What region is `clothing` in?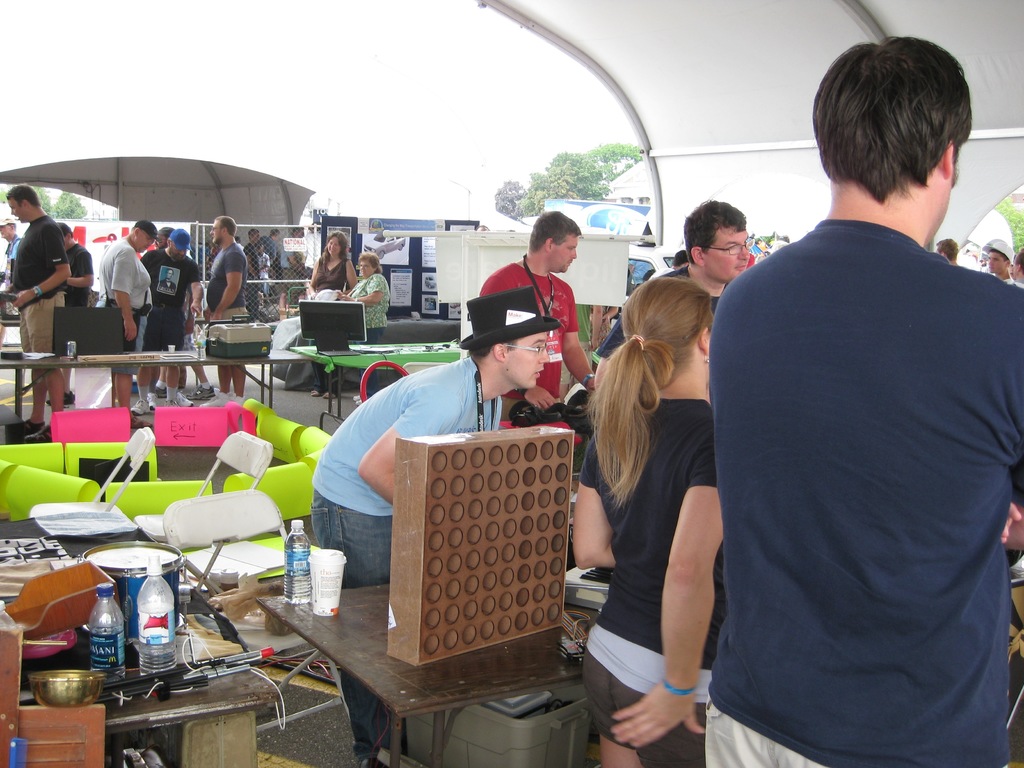
bbox=[351, 270, 391, 328].
